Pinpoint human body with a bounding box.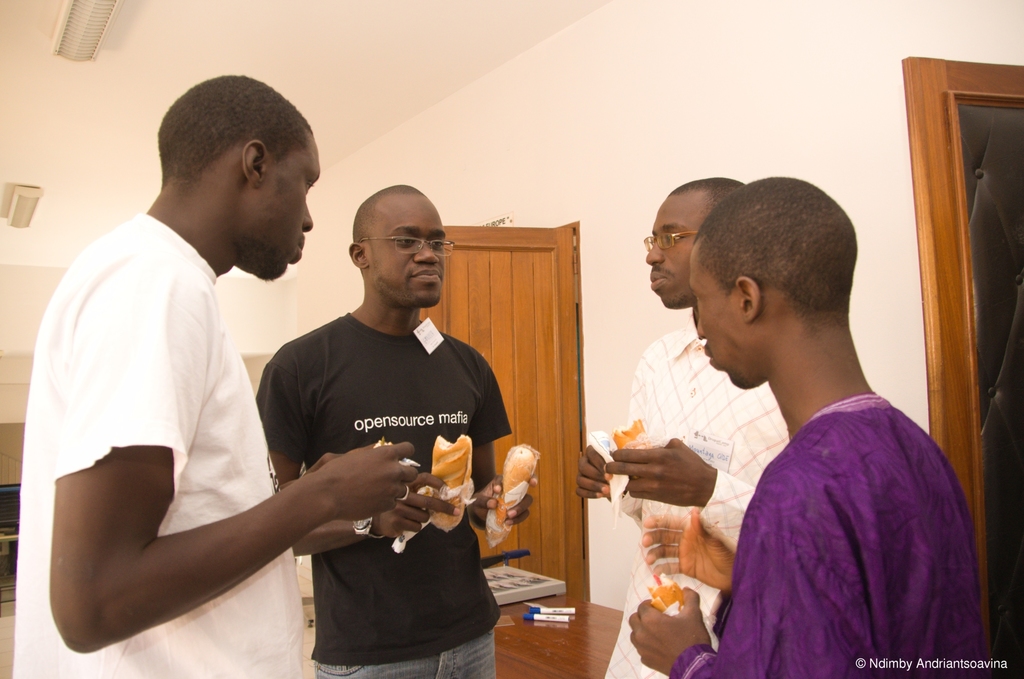
[x1=257, y1=176, x2=517, y2=678].
